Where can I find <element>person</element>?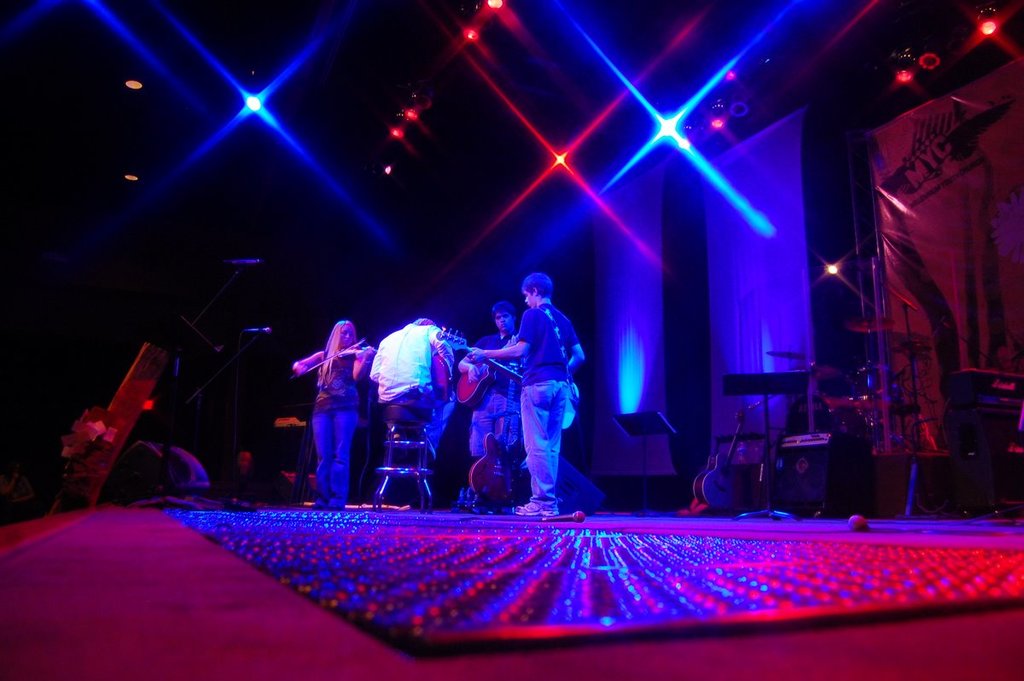
You can find it at 468:271:585:518.
